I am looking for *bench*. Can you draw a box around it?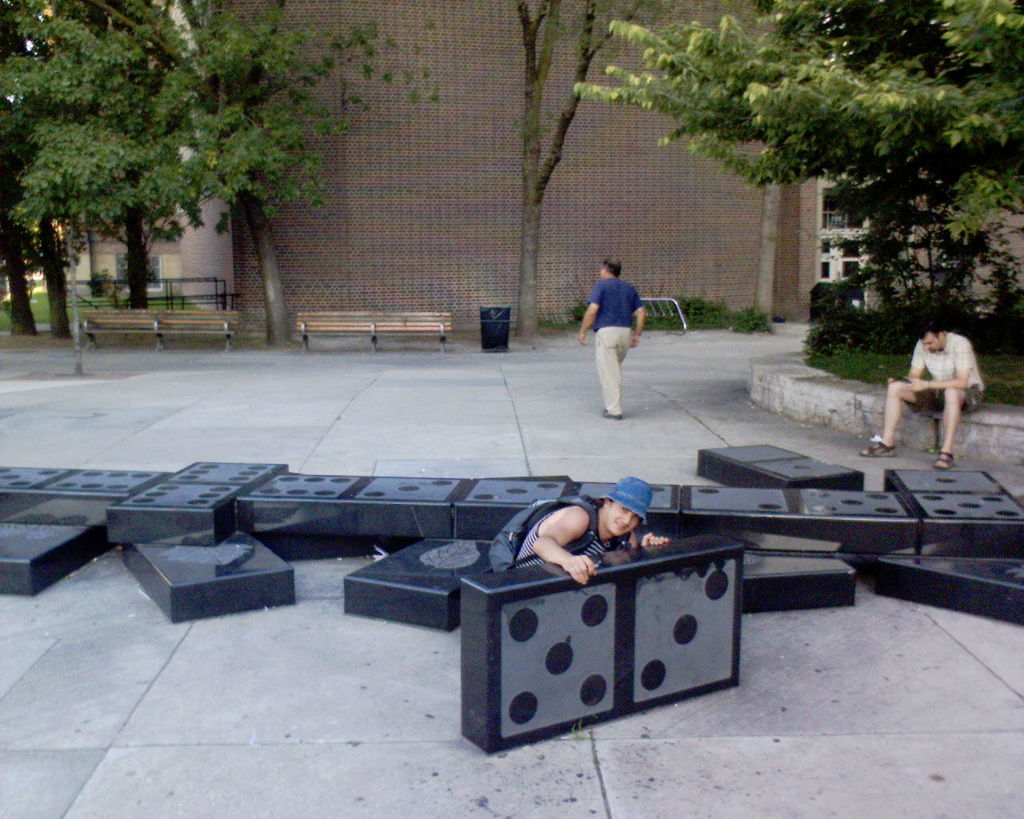
Sure, the bounding box is x1=298 y1=307 x2=462 y2=353.
